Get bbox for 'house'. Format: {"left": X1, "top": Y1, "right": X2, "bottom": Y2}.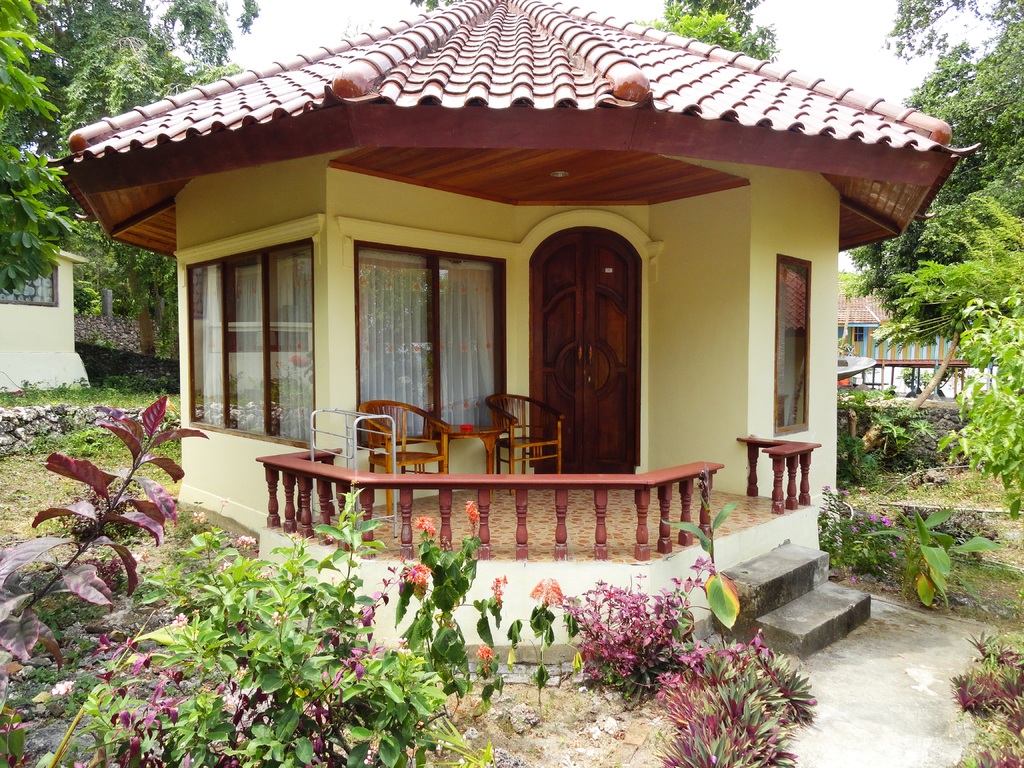
{"left": 0, "top": 237, "right": 91, "bottom": 401}.
